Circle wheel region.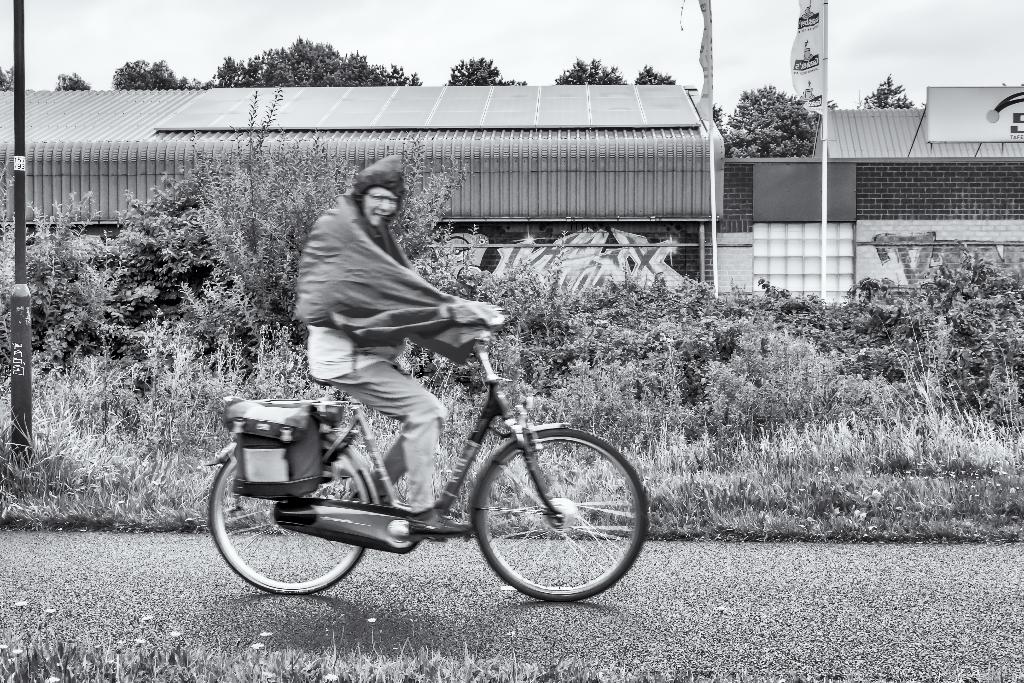
Region: {"x1": 466, "y1": 422, "x2": 653, "y2": 606}.
